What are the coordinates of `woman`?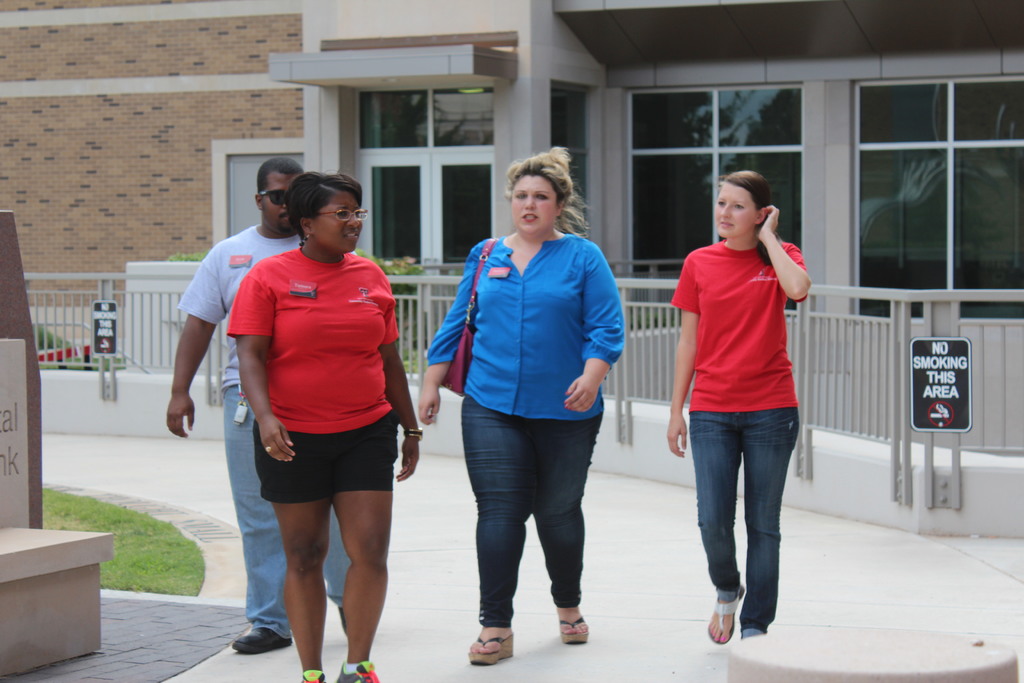
(231, 174, 422, 682).
